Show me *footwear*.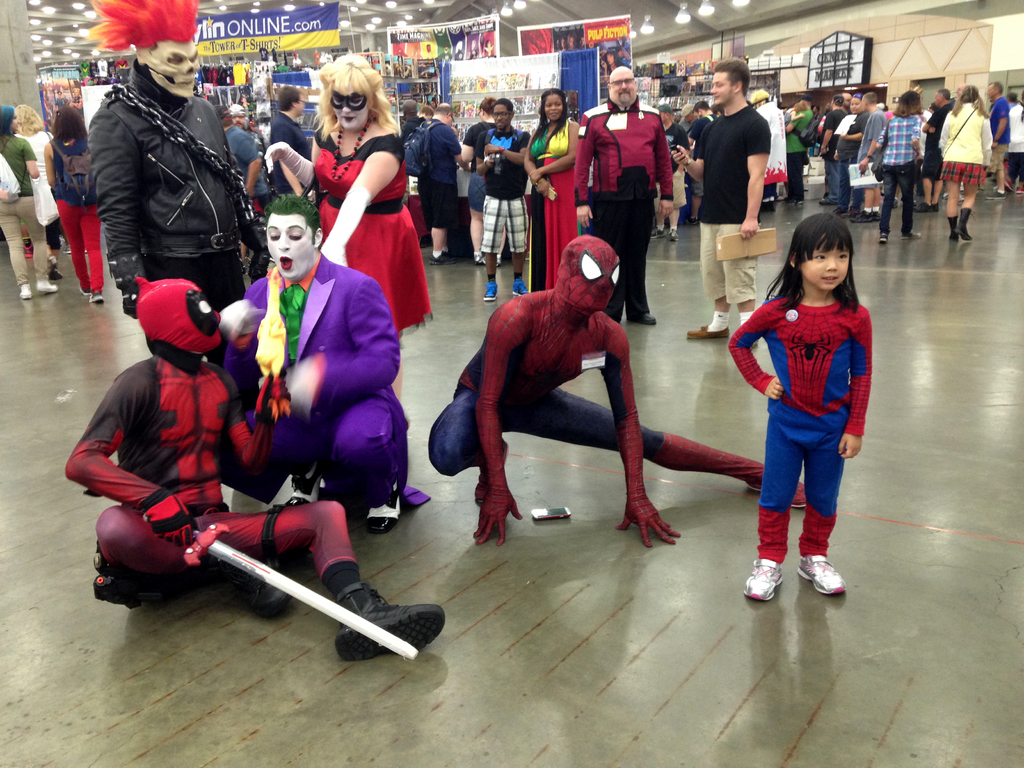
*footwear* is here: bbox=(650, 228, 665, 239).
